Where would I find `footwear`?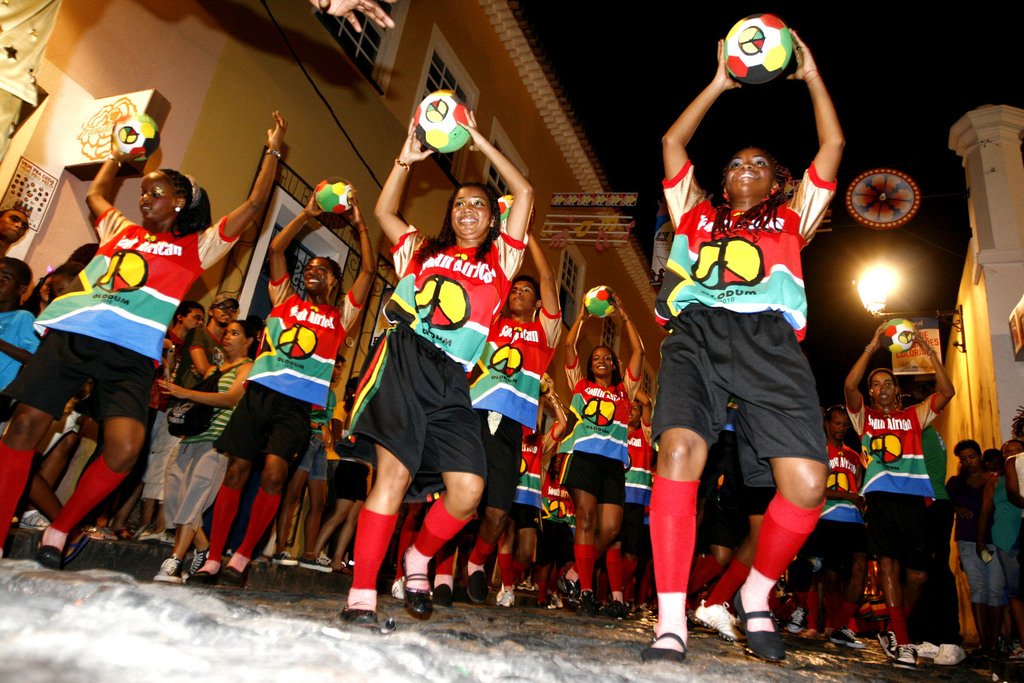
At (274, 551, 300, 563).
